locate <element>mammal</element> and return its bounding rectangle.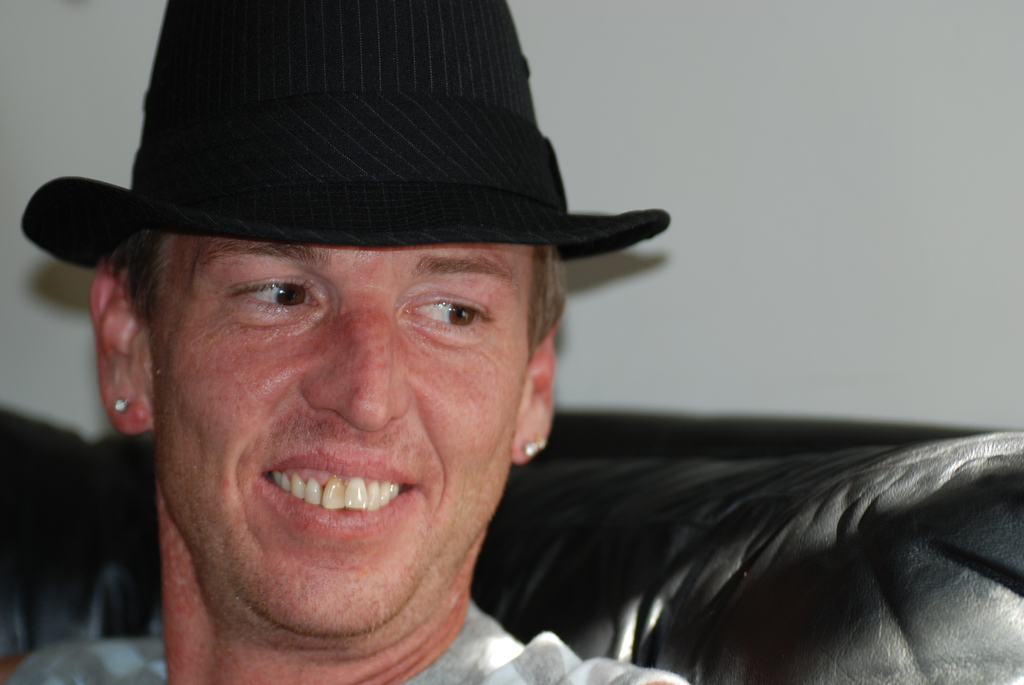
(left=9, top=58, right=913, bottom=670).
